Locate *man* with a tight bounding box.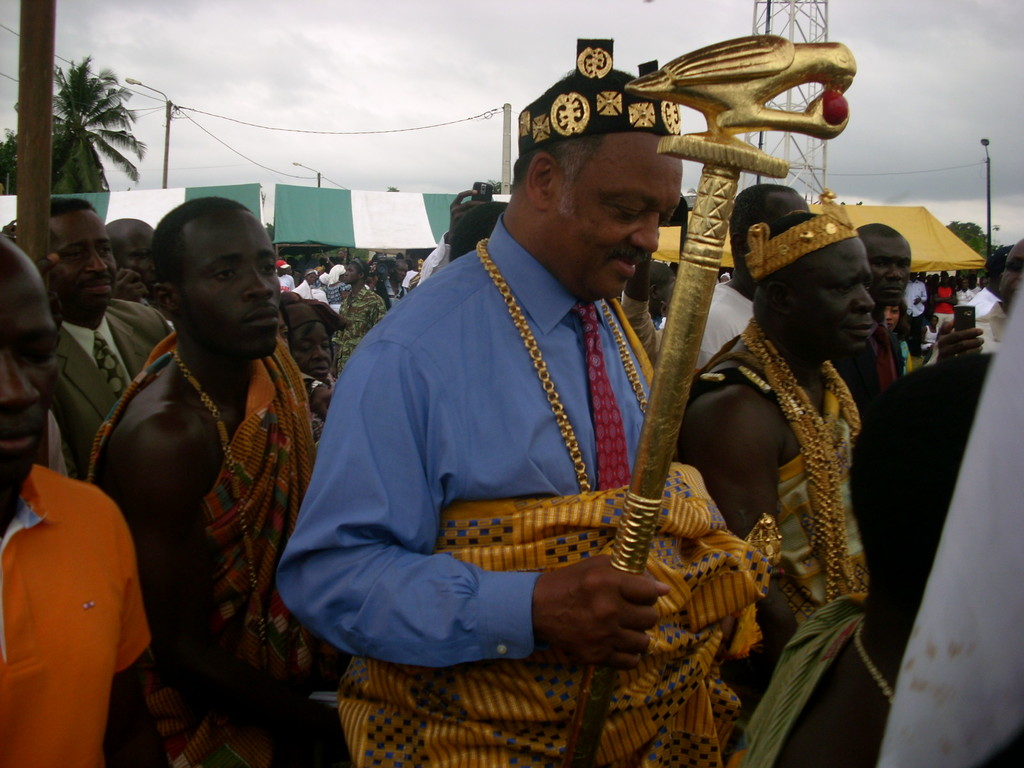
rect(380, 261, 409, 306).
